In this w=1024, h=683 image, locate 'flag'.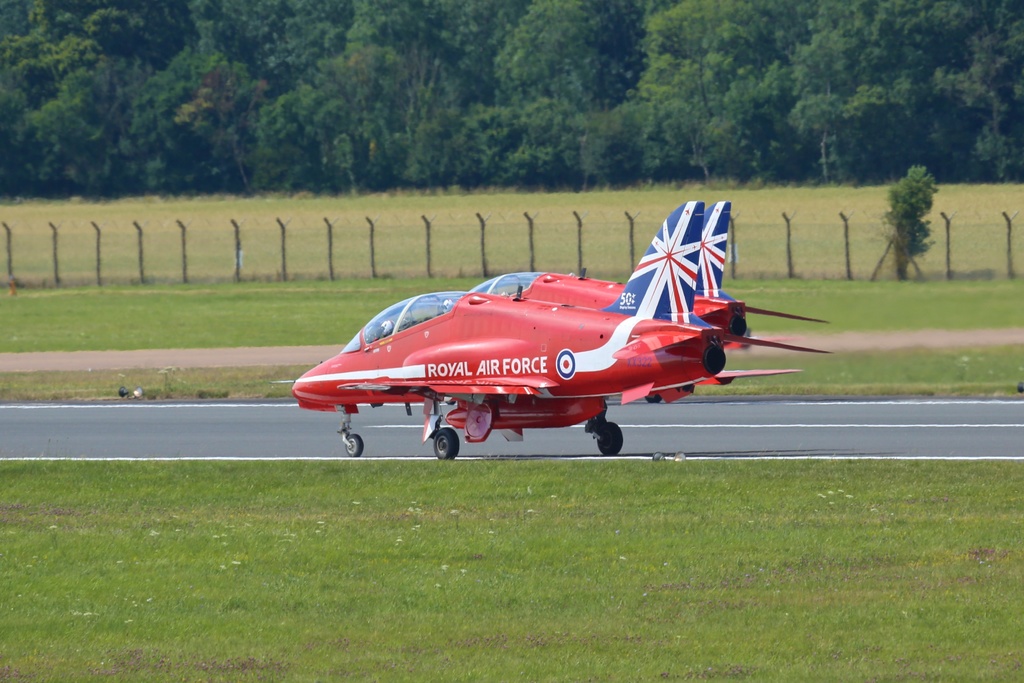
Bounding box: 693, 202, 739, 302.
